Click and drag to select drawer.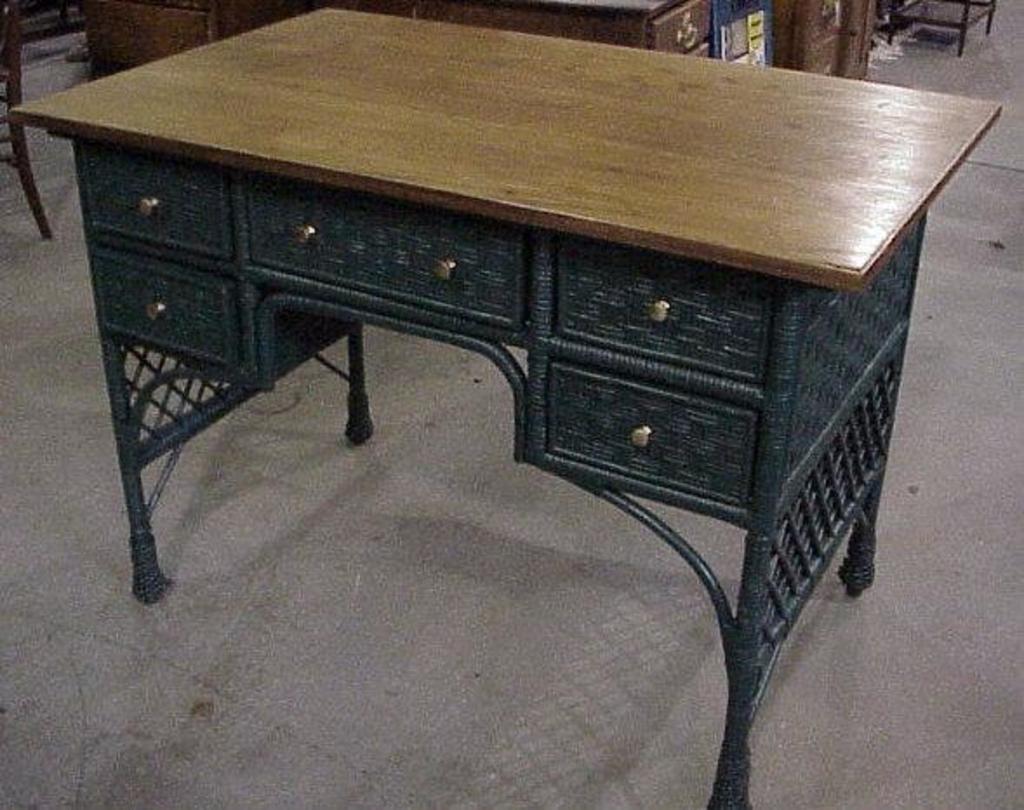
Selection: region(546, 367, 760, 508).
